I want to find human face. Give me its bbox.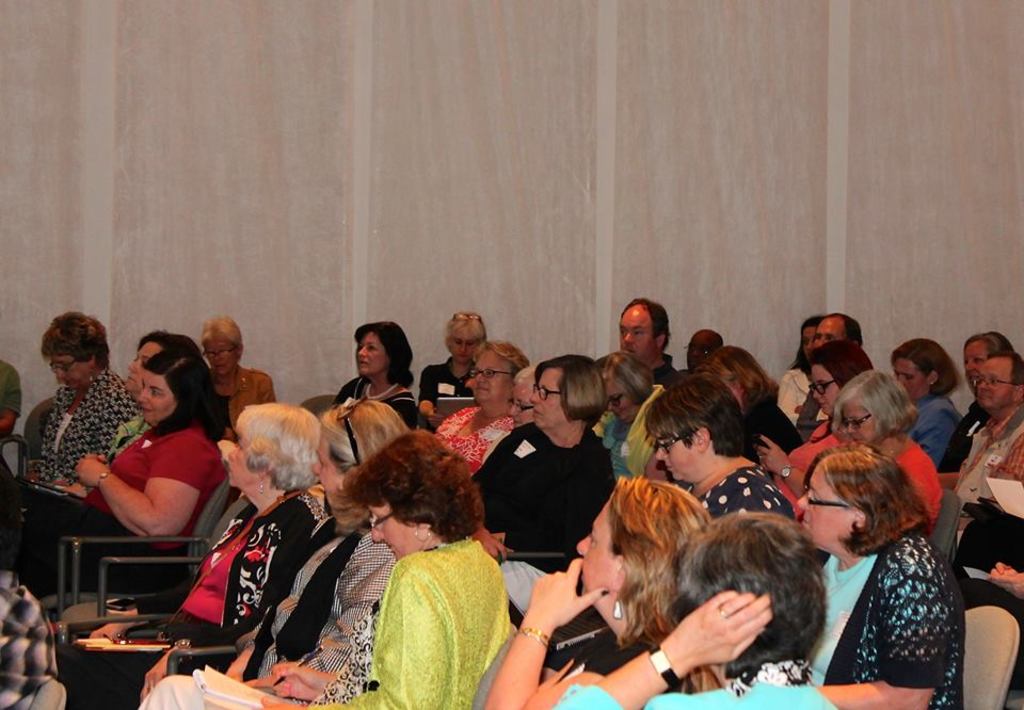
<bbox>790, 467, 846, 544</bbox>.
